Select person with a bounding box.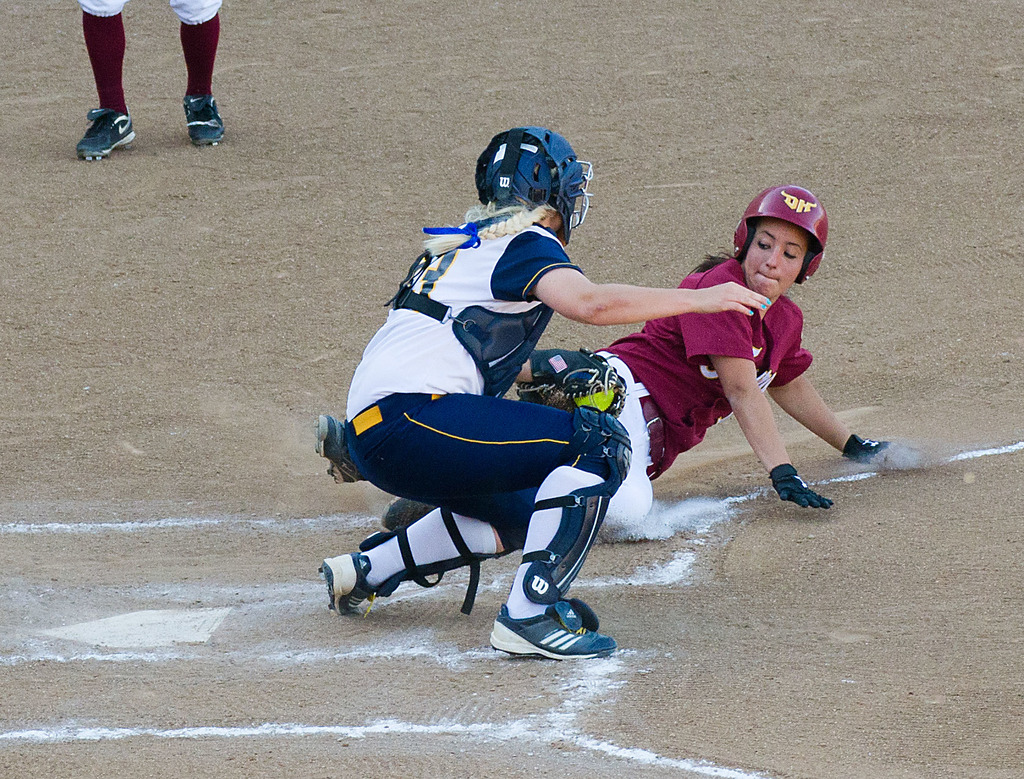
bbox=(371, 180, 929, 525).
